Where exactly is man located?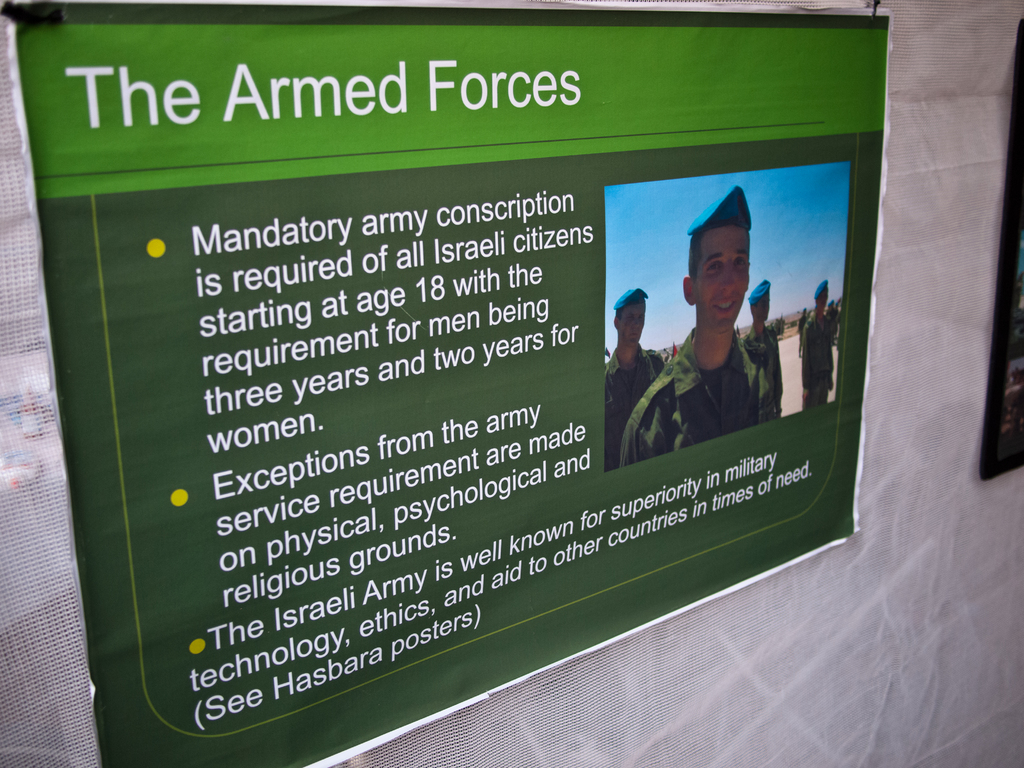
Its bounding box is 604,290,676,477.
